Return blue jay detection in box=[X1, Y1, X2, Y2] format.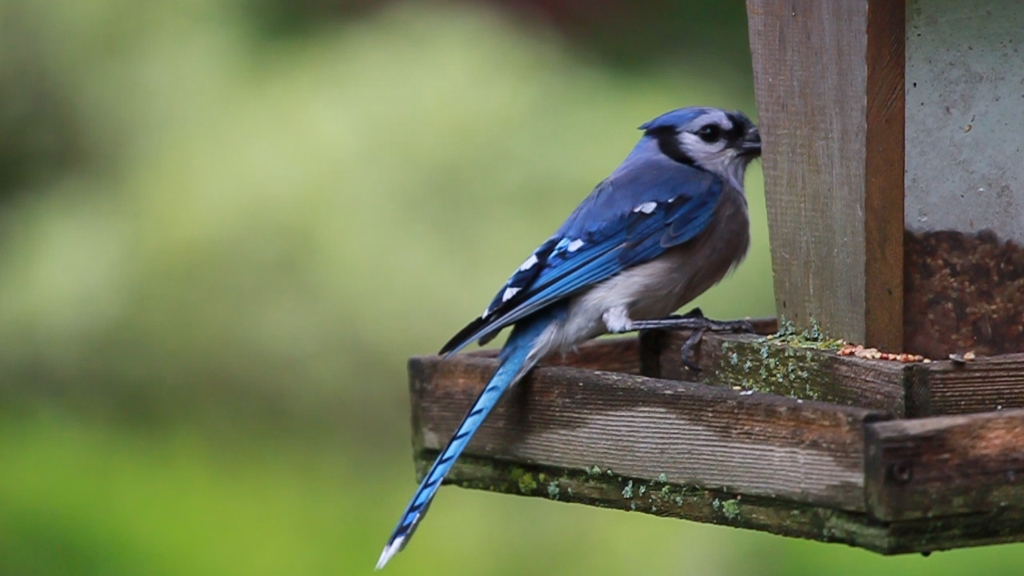
box=[372, 106, 764, 571].
